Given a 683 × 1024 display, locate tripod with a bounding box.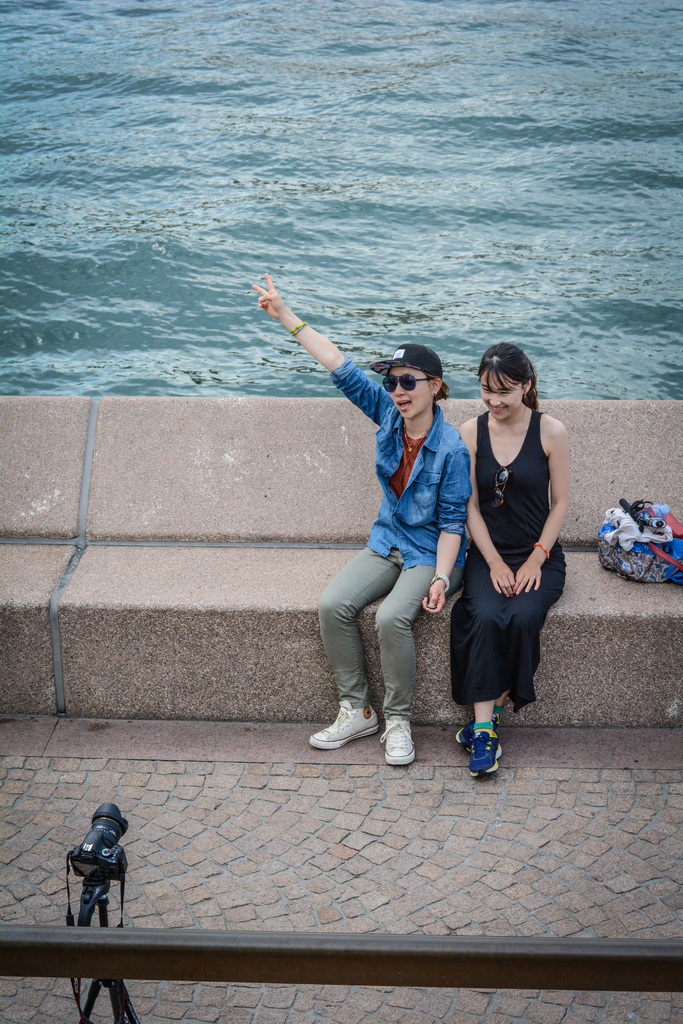
Located: pyautogui.locateOnScreen(78, 885, 141, 1023).
